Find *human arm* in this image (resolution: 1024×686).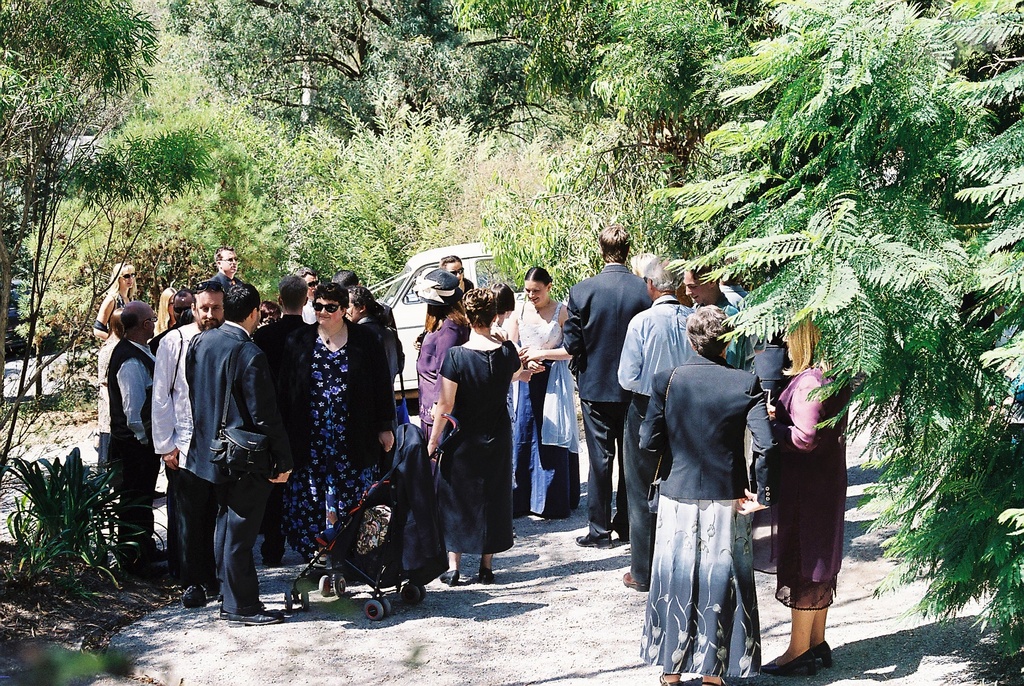
[left=150, top=337, right=180, bottom=474].
